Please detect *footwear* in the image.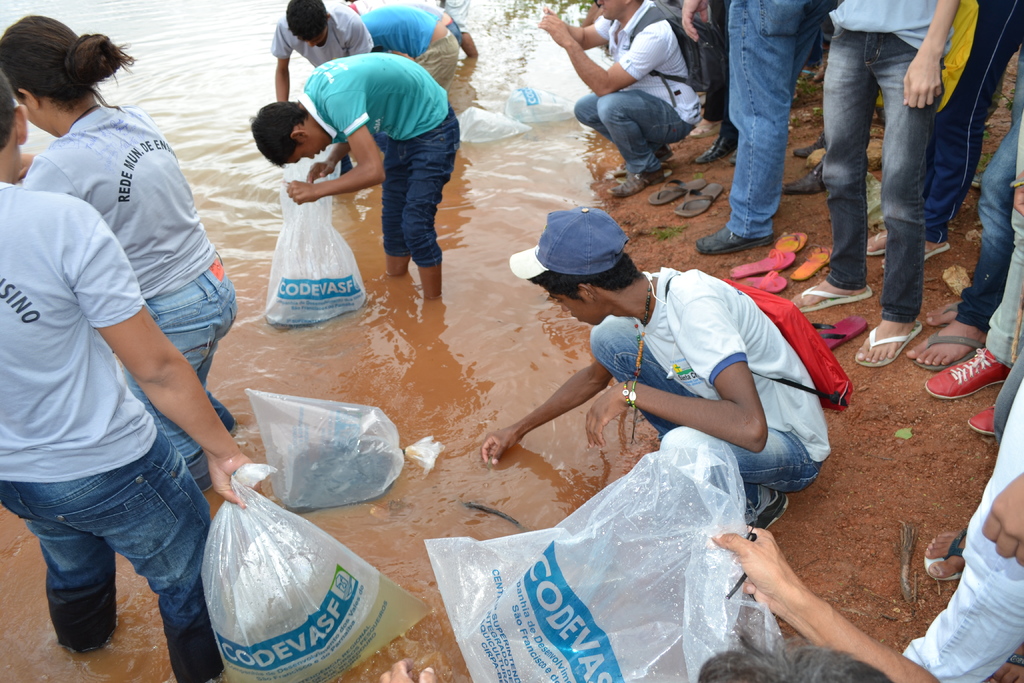
923 527 963 582.
